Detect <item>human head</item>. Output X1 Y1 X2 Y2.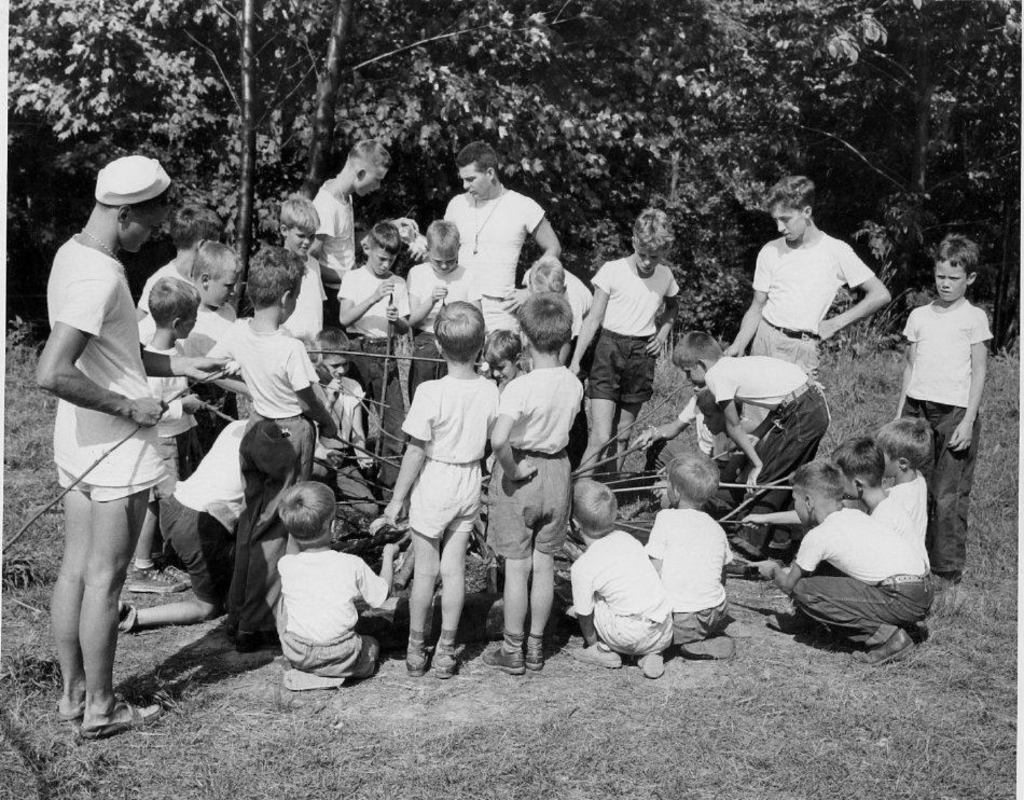
453 138 501 198.
